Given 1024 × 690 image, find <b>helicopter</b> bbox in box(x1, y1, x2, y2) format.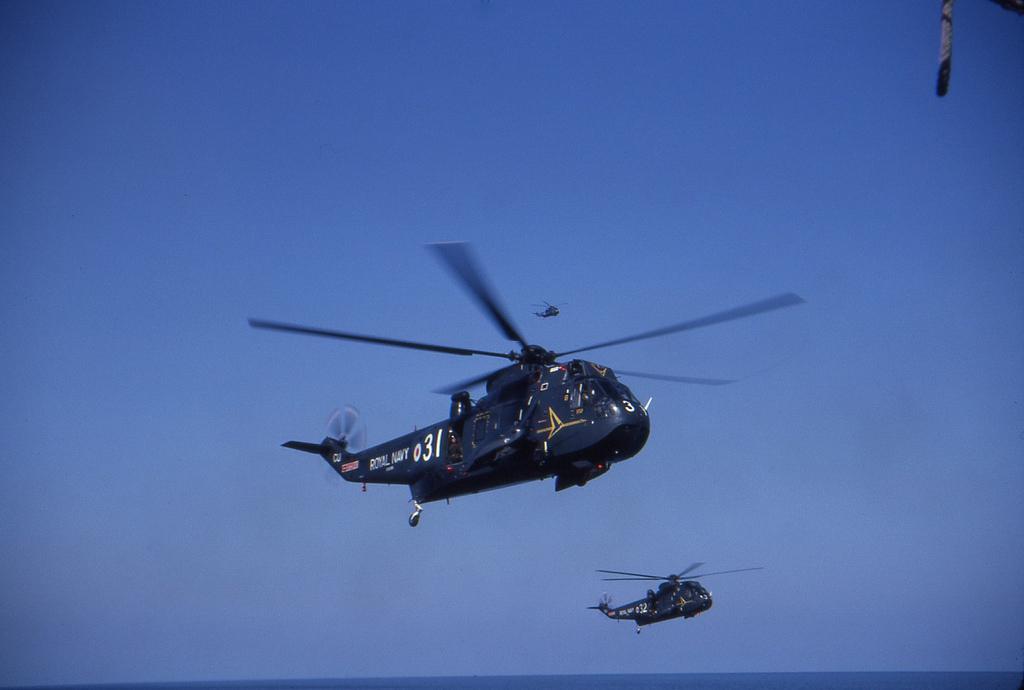
box(586, 560, 764, 636).
